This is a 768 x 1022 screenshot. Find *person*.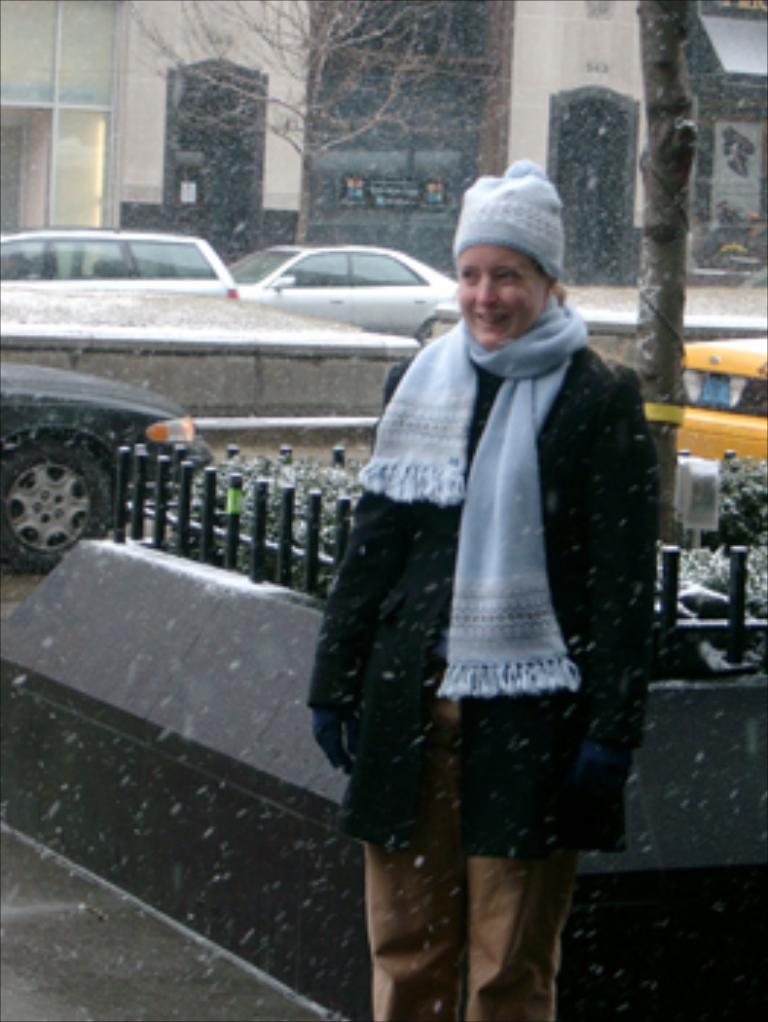
Bounding box: crop(310, 155, 642, 1019).
